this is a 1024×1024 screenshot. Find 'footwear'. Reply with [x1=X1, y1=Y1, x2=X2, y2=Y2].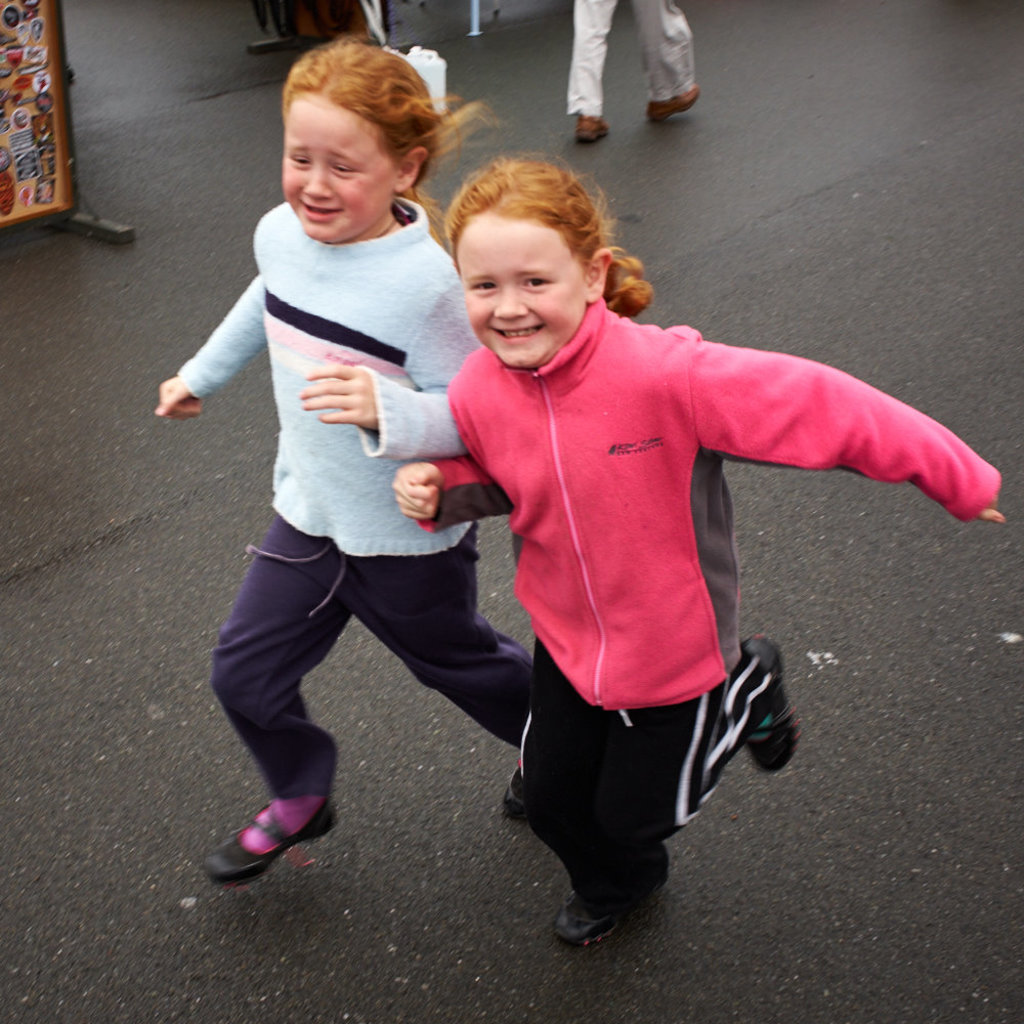
[x1=203, y1=790, x2=348, y2=900].
